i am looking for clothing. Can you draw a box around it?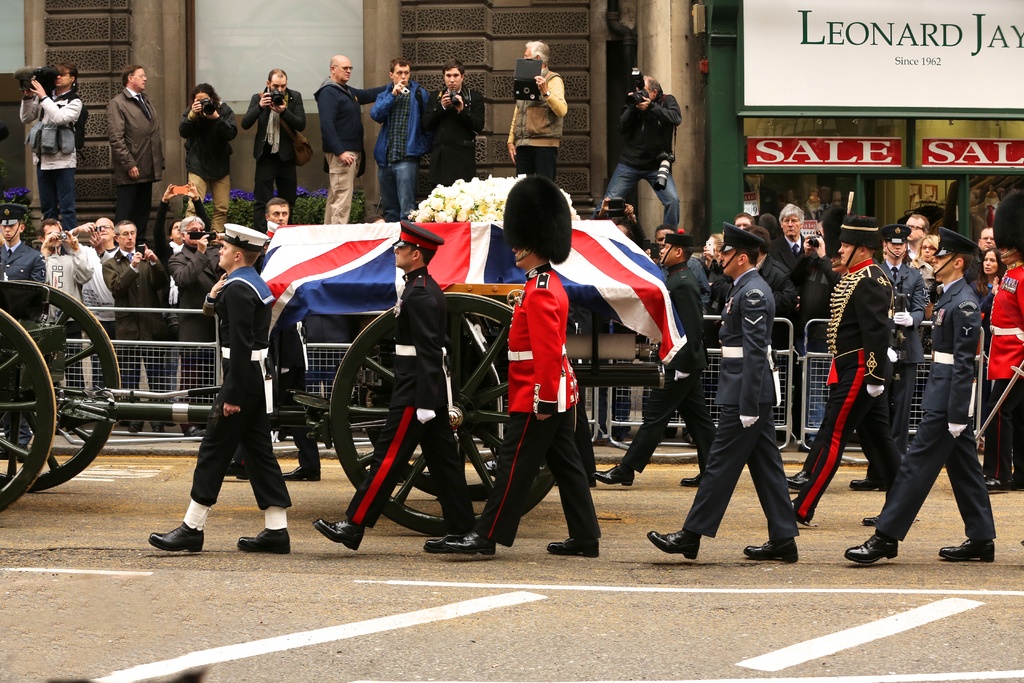
Sure, the bounding box is [476,266,605,539].
